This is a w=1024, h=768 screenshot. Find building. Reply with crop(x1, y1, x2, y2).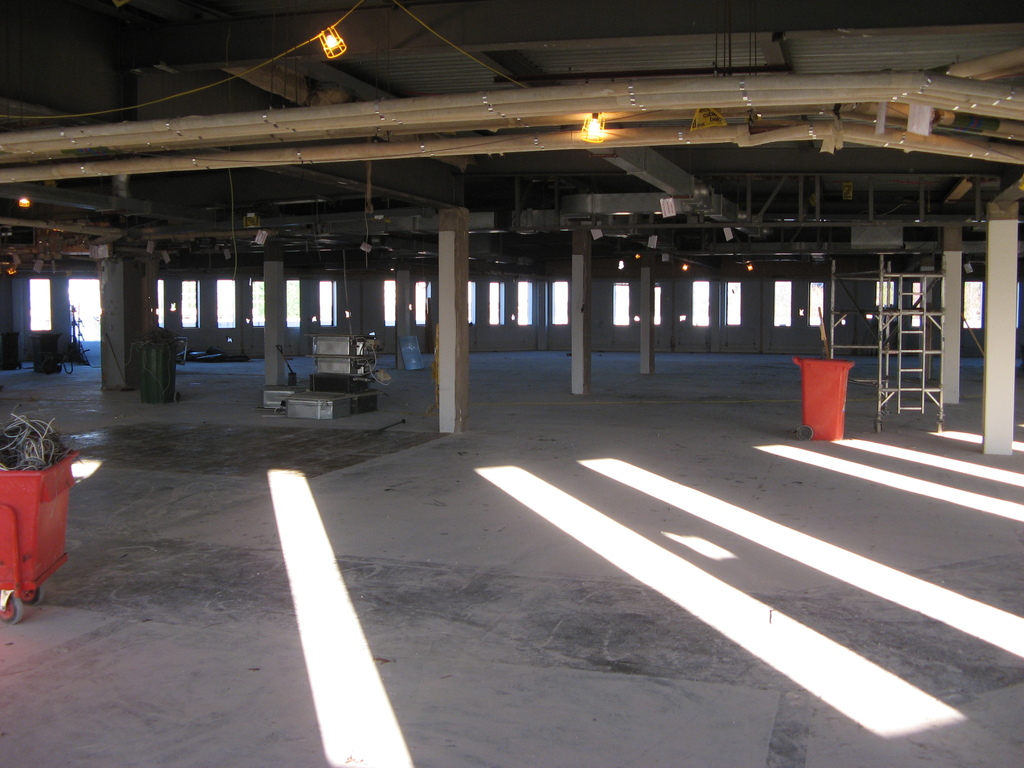
crop(0, 0, 1023, 767).
